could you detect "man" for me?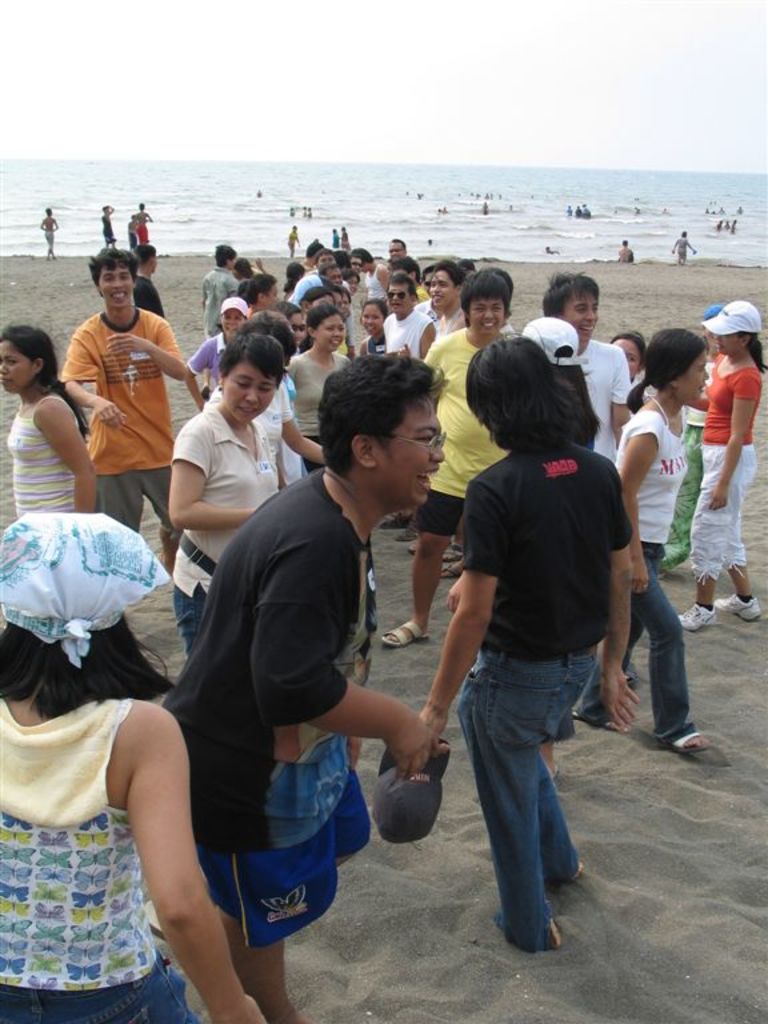
Detection result: BBox(144, 369, 449, 989).
